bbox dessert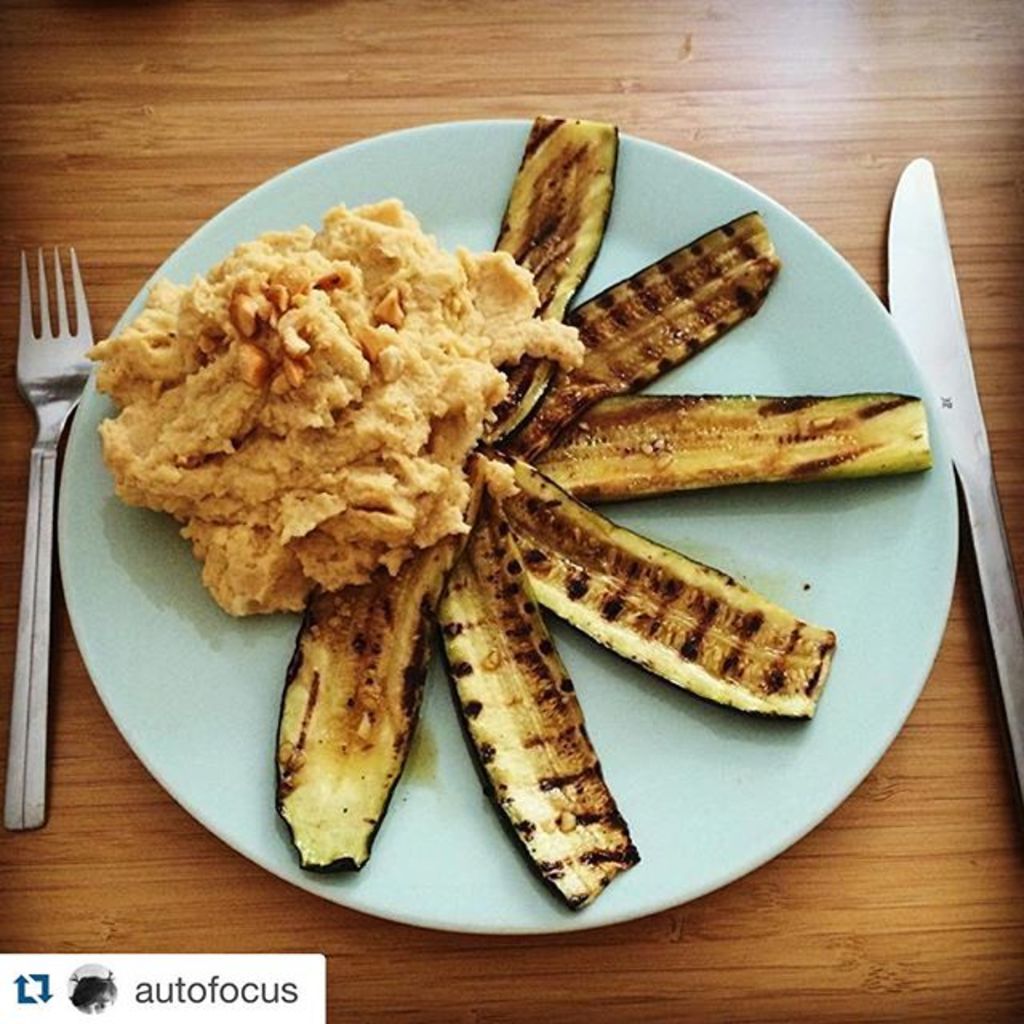
crop(112, 219, 565, 640)
